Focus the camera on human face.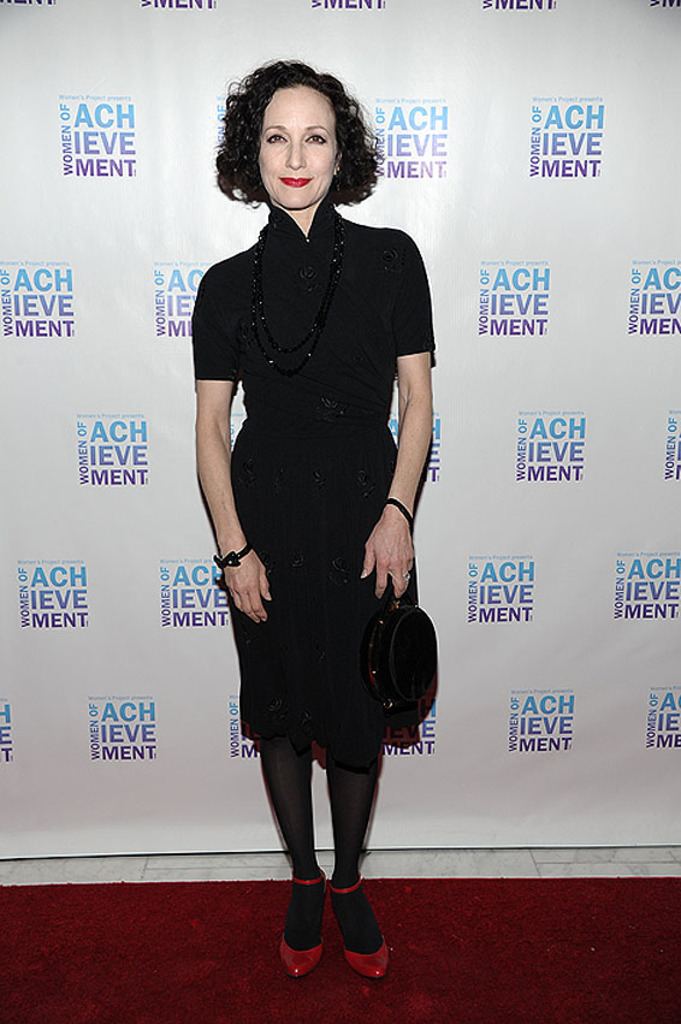
Focus region: bbox=[256, 84, 339, 211].
